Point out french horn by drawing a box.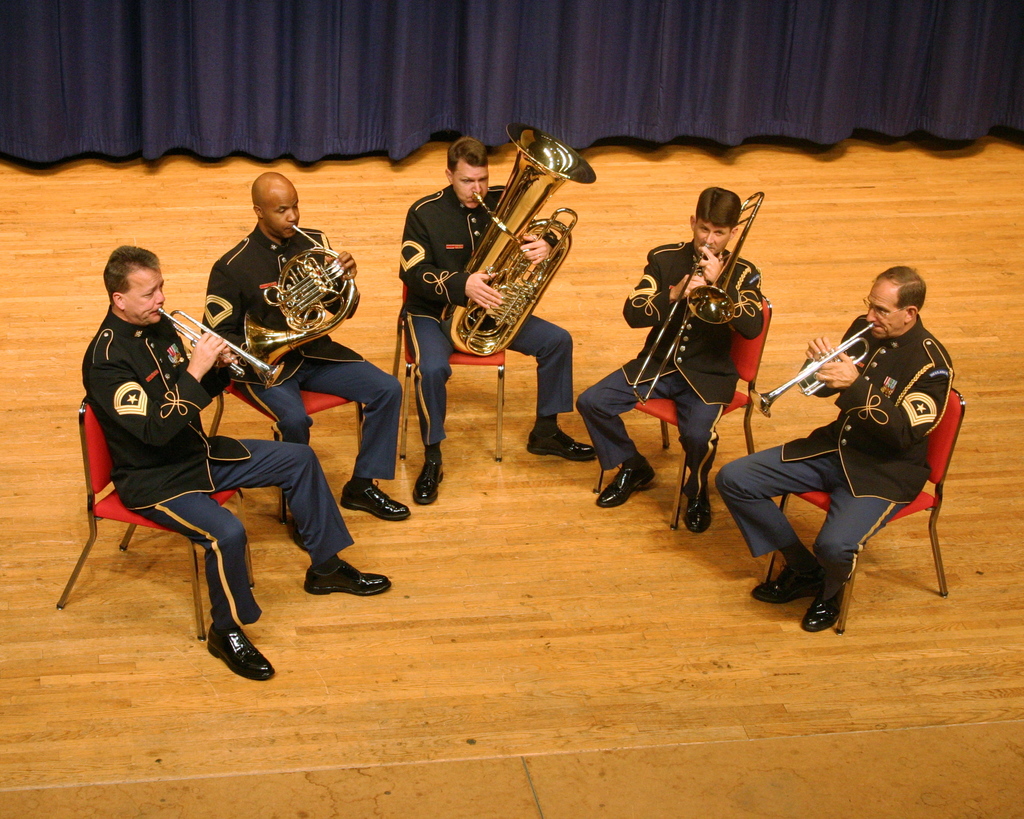
[149, 294, 289, 392].
